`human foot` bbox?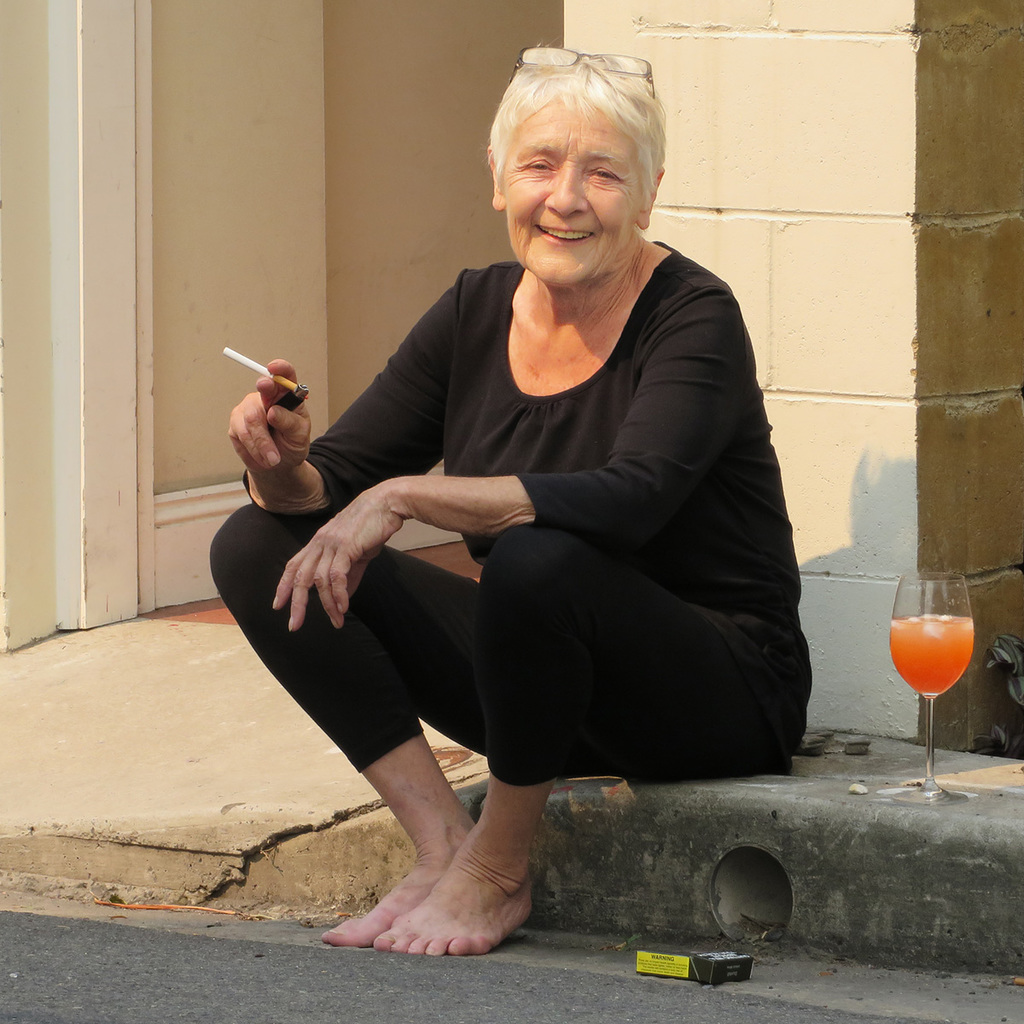
select_region(361, 814, 548, 961)
